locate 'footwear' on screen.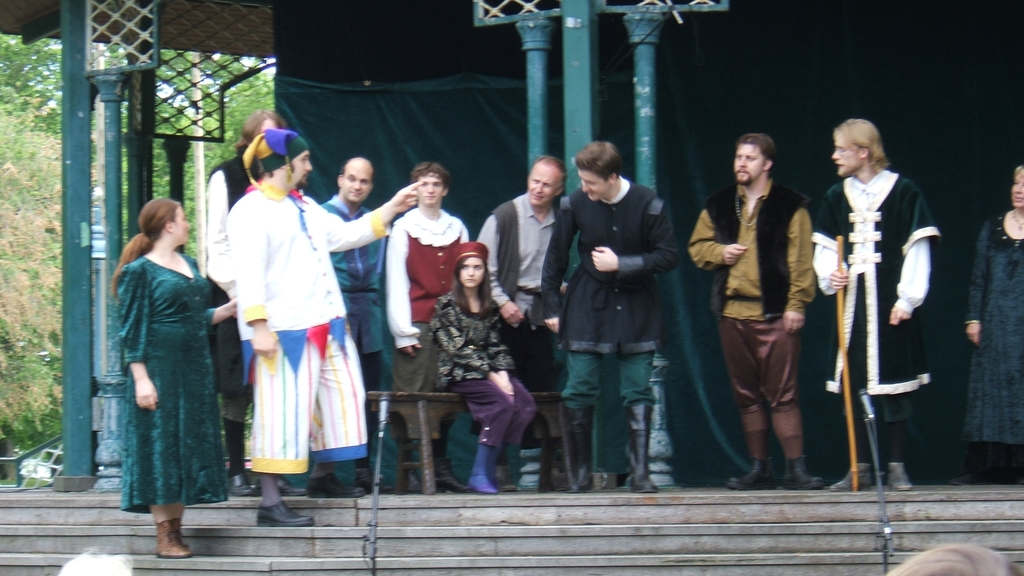
On screen at (248,499,322,531).
